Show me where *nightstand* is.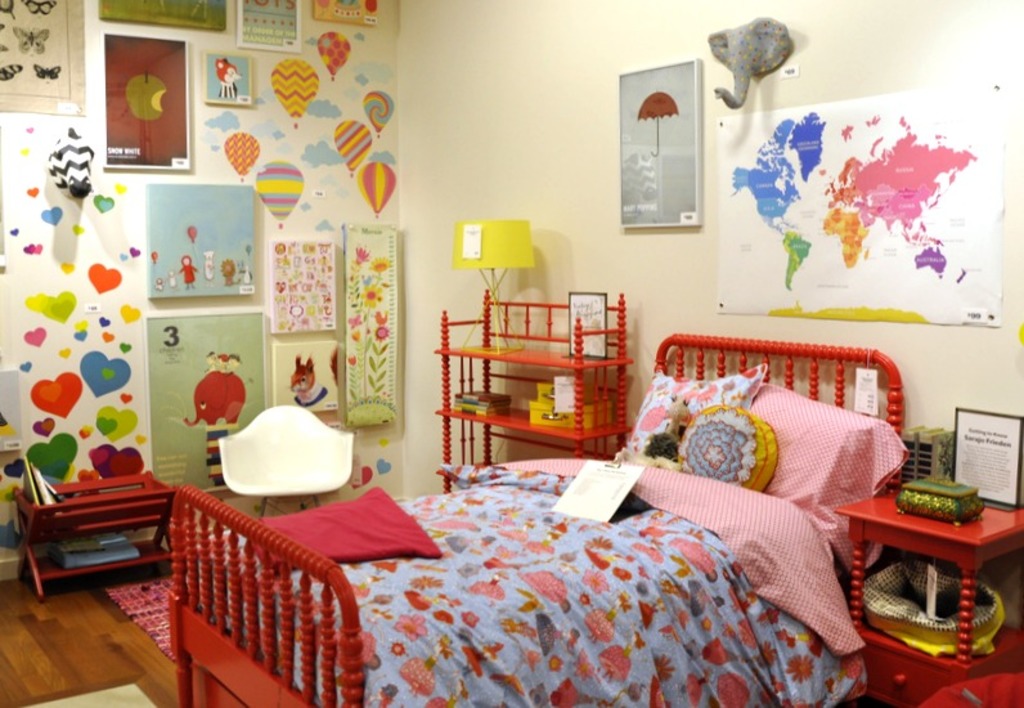
*nightstand* is at [x1=431, y1=291, x2=638, y2=489].
